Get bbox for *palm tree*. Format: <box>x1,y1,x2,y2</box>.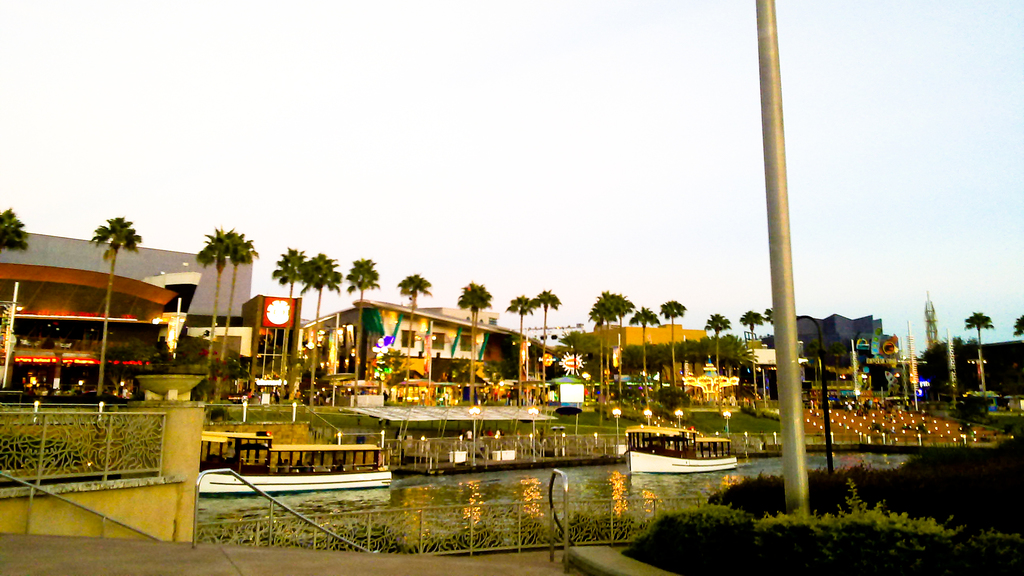
<box>611,300,671,408</box>.
